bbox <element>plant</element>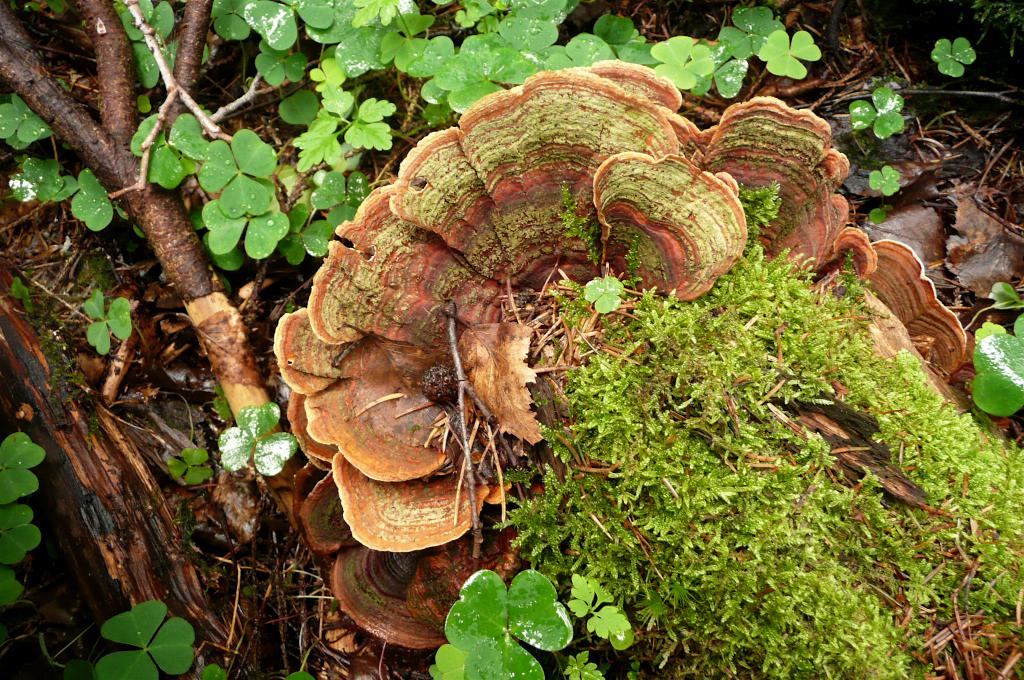
region(428, 571, 571, 679)
